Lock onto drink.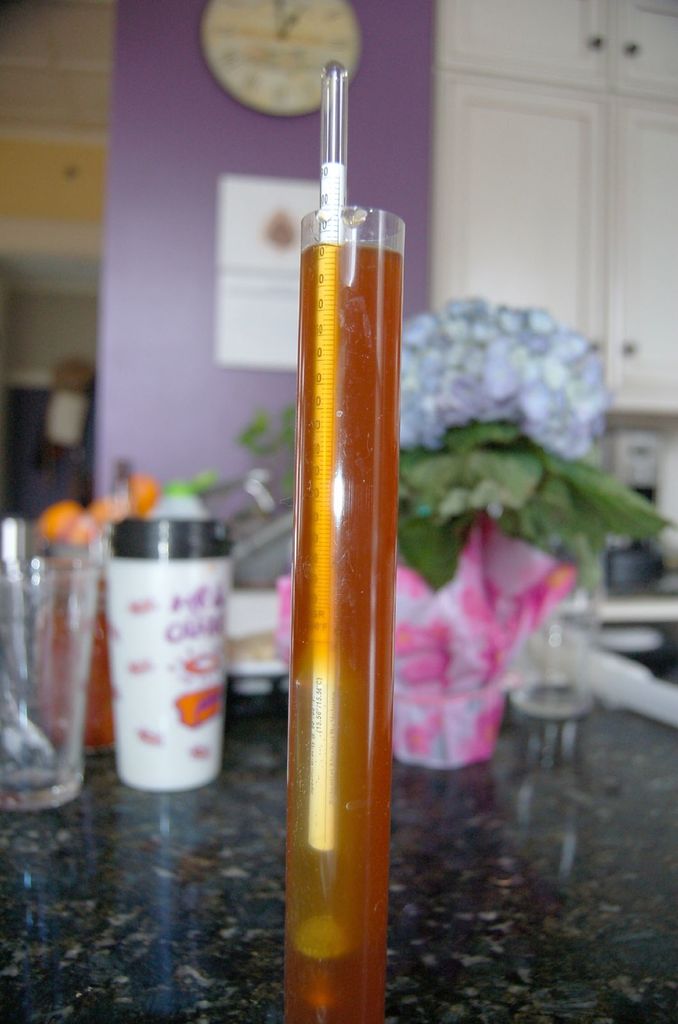
Locked: [left=97, top=480, right=225, bottom=813].
